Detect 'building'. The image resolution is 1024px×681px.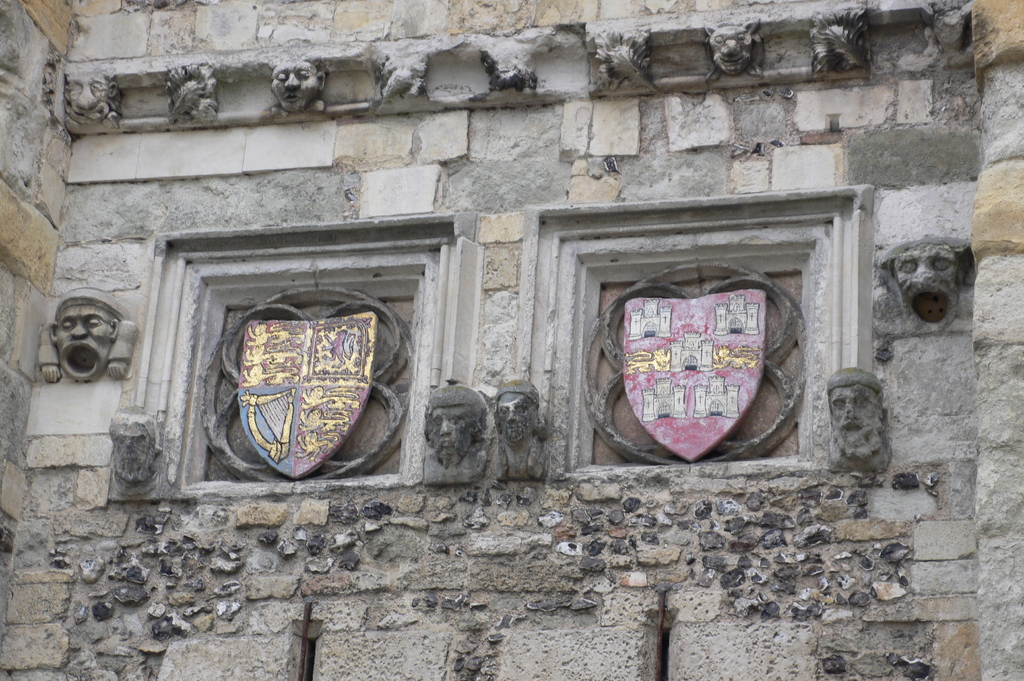
rect(0, 0, 1023, 680).
